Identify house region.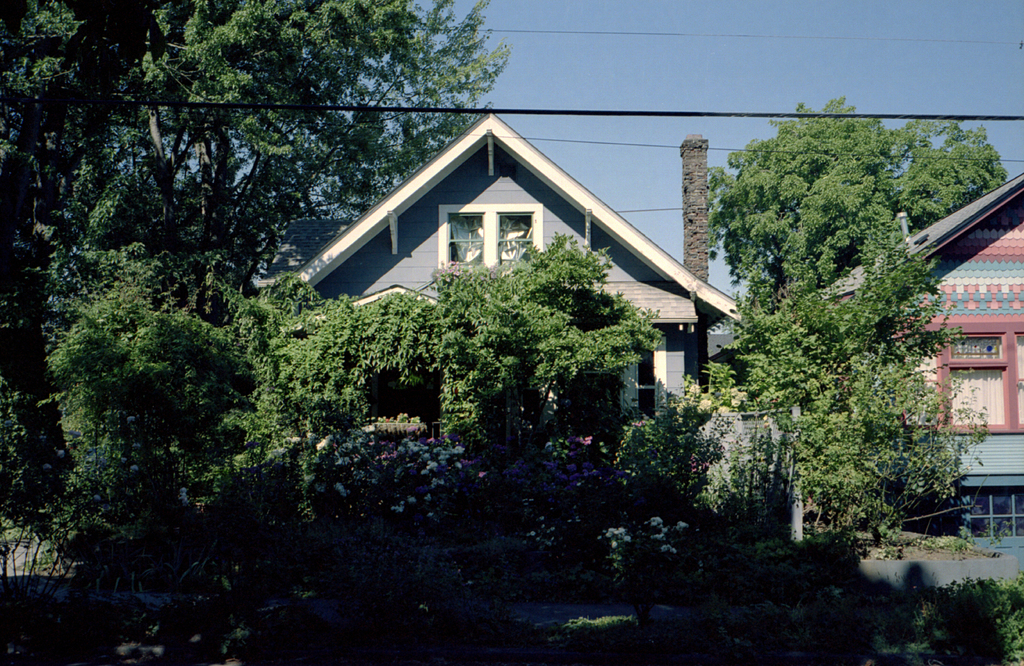
Region: left=817, top=173, right=1023, bottom=552.
